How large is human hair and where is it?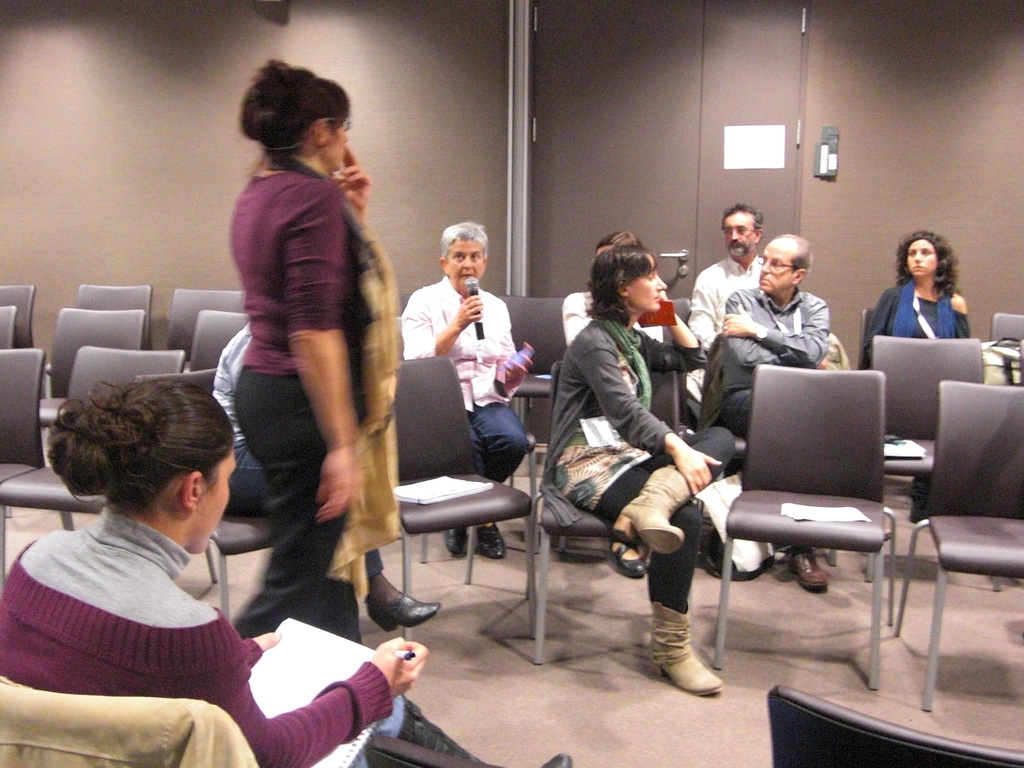
Bounding box: bbox(440, 217, 488, 260).
